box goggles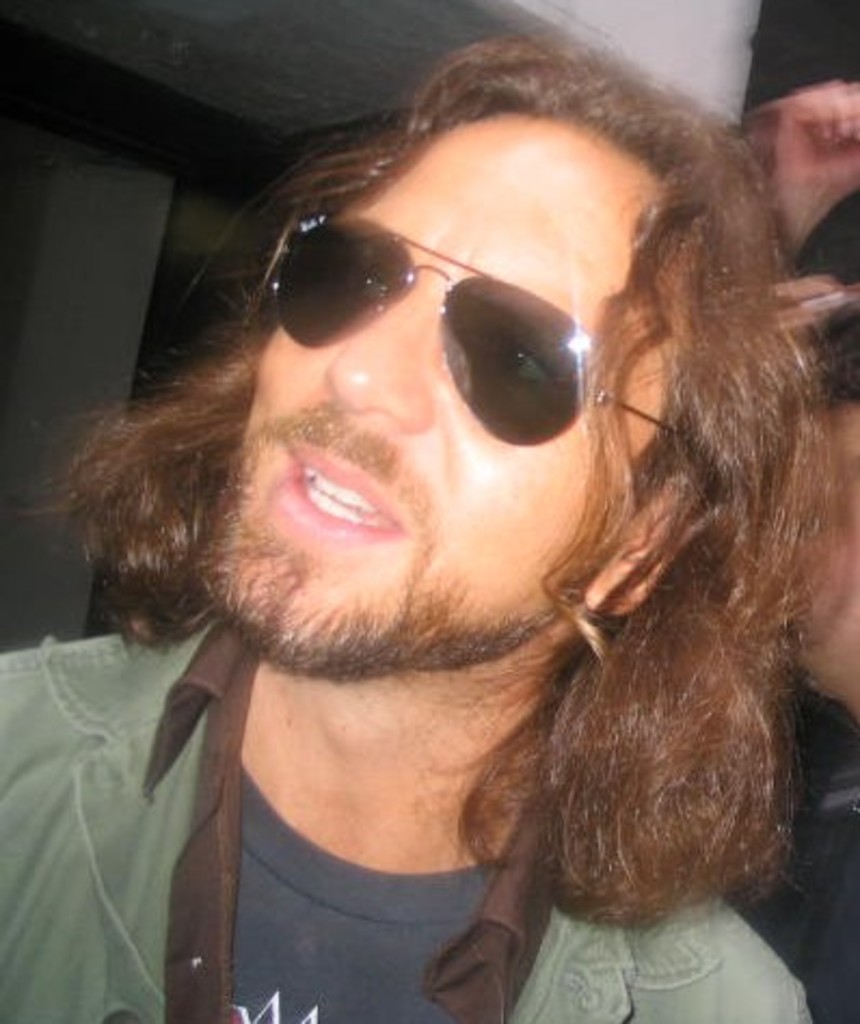
246, 149, 709, 441
